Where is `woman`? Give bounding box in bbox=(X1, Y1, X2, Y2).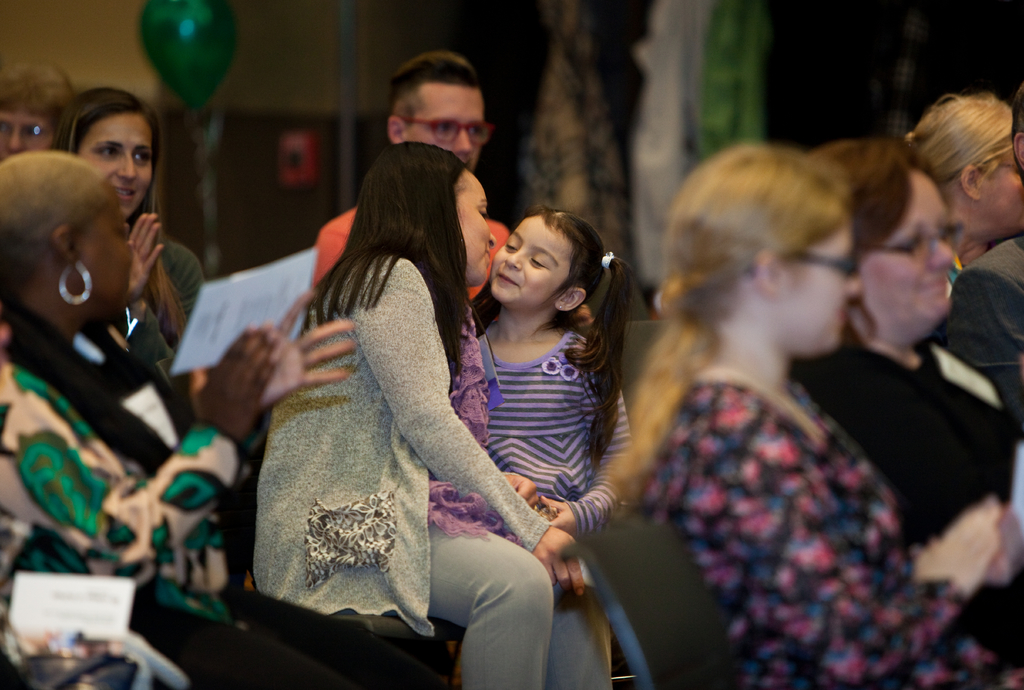
bbox=(605, 144, 1023, 687).
